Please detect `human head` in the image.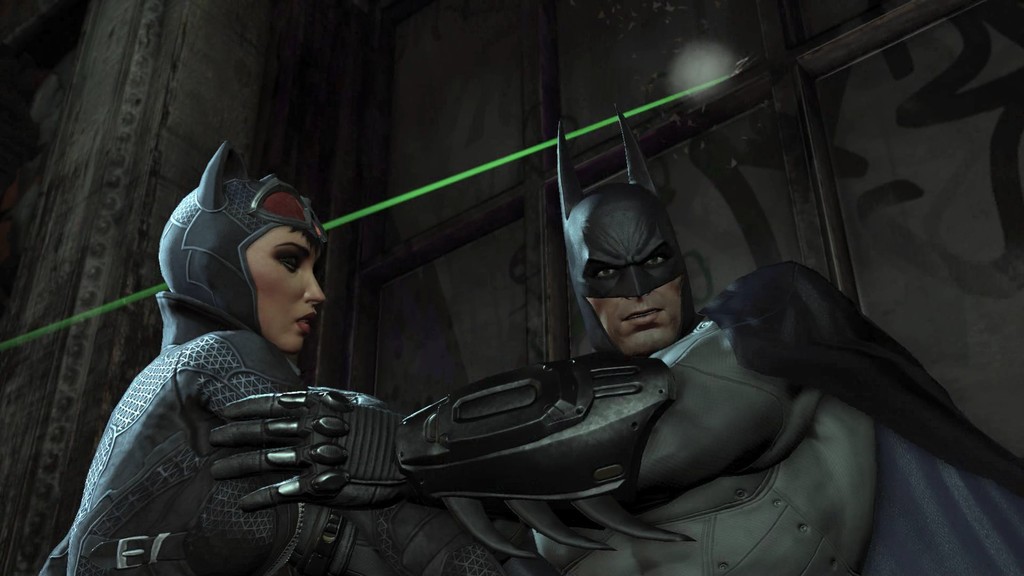
(563,182,694,365).
